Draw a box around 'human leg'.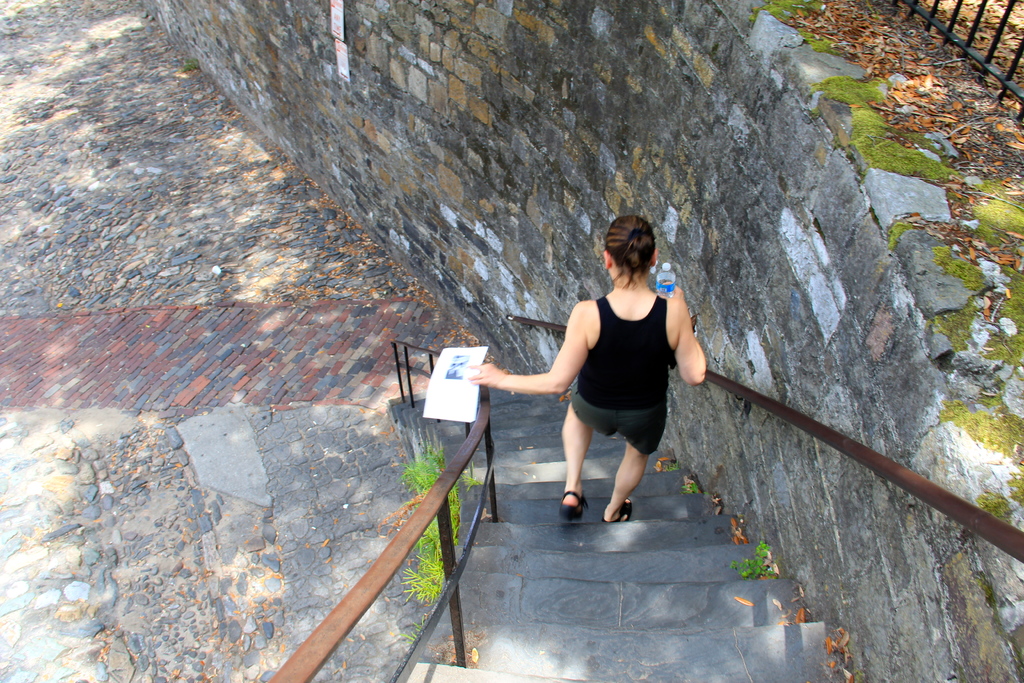
598, 403, 664, 524.
